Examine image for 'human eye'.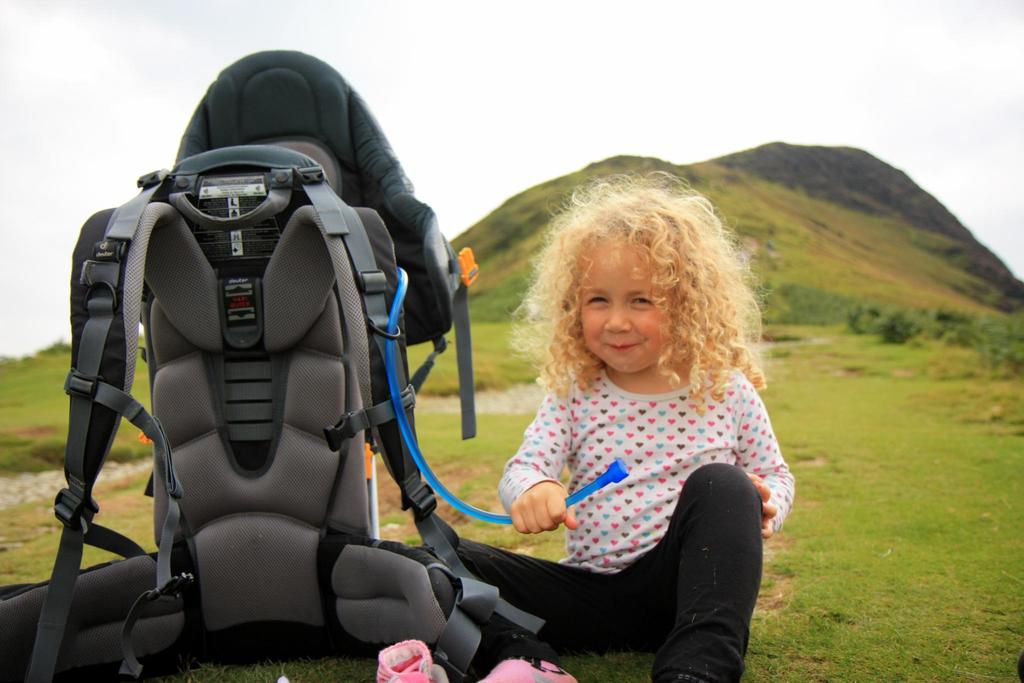
Examination result: 584:292:610:306.
